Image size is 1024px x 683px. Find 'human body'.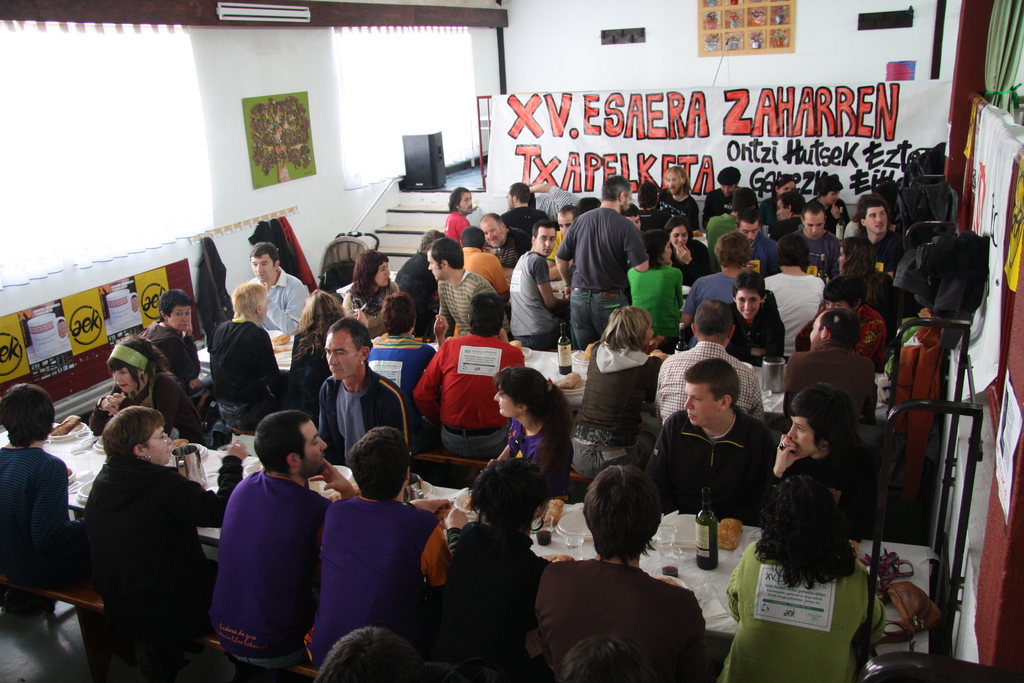
crop(464, 356, 568, 499).
